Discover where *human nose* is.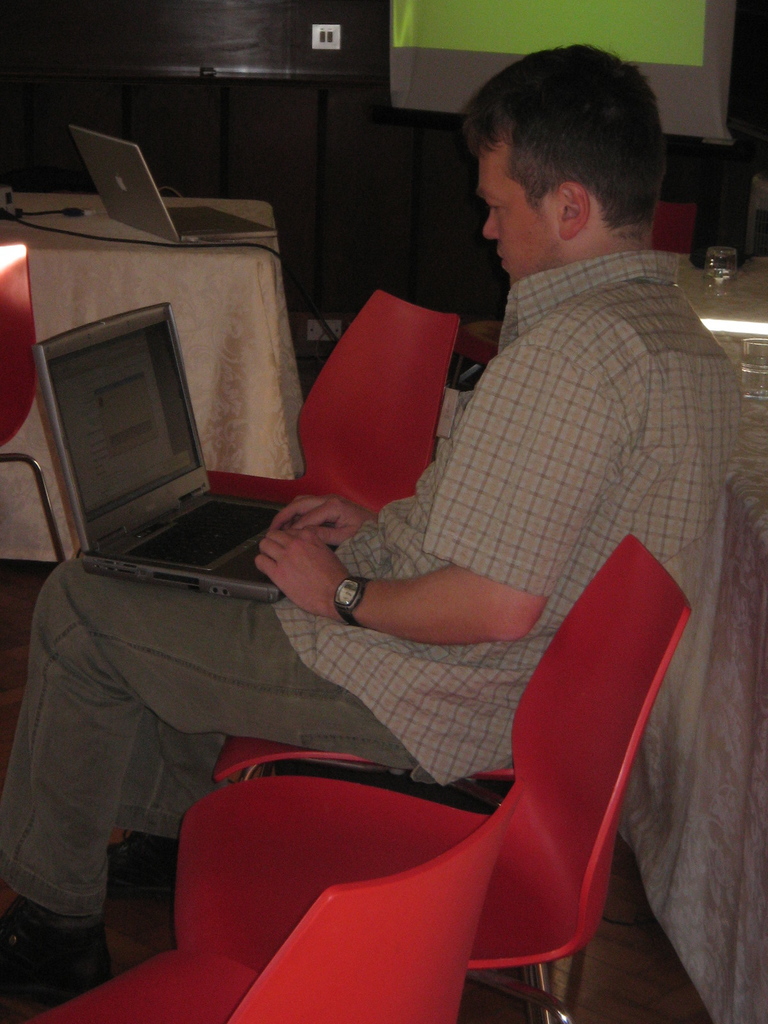
Discovered at bbox=[481, 209, 499, 241].
